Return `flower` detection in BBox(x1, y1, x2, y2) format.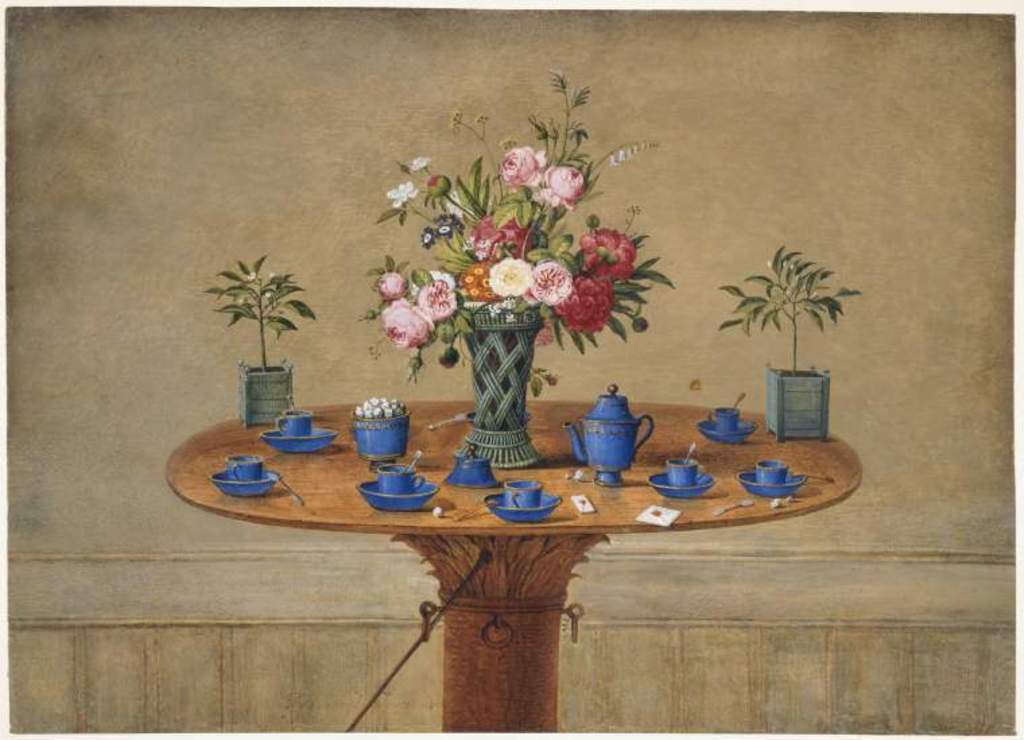
BBox(415, 267, 462, 318).
